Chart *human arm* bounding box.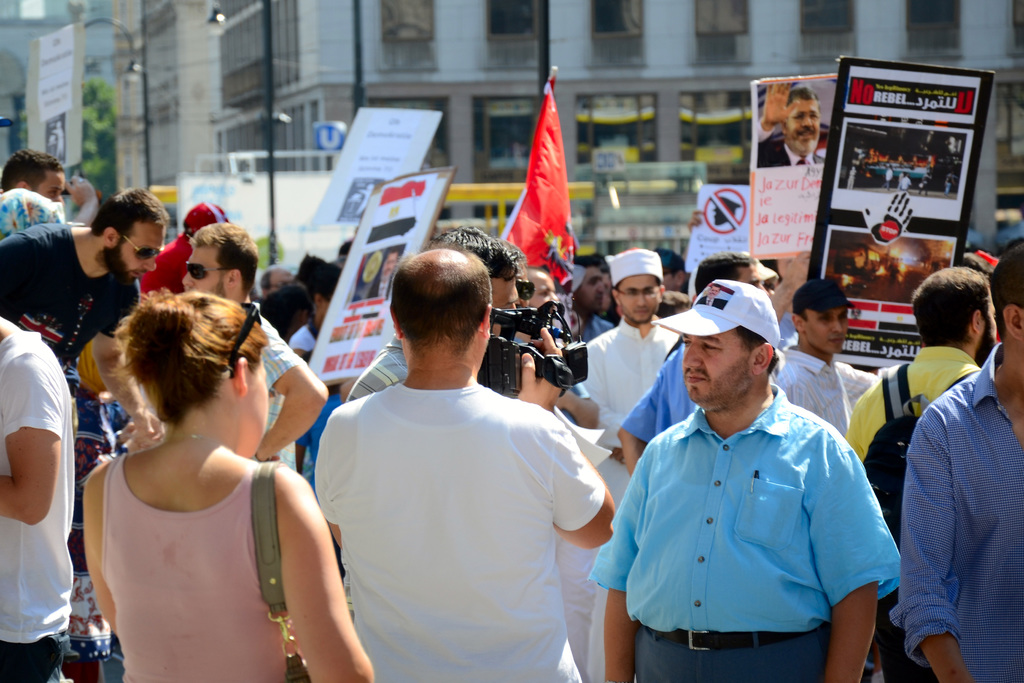
Charted: pyautogui.locateOnScreen(88, 299, 156, 442).
